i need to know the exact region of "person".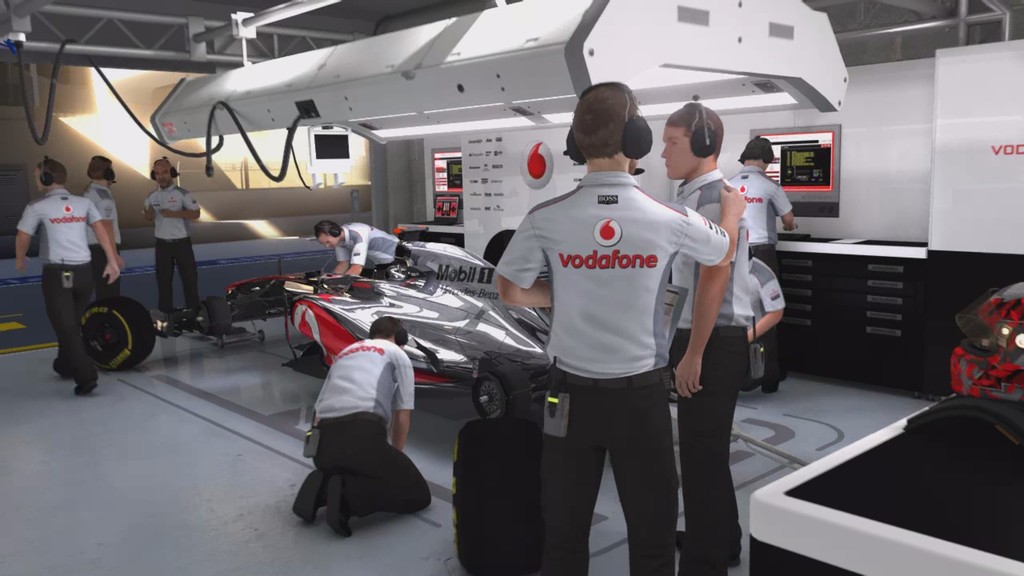
Region: box(728, 133, 792, 277).
